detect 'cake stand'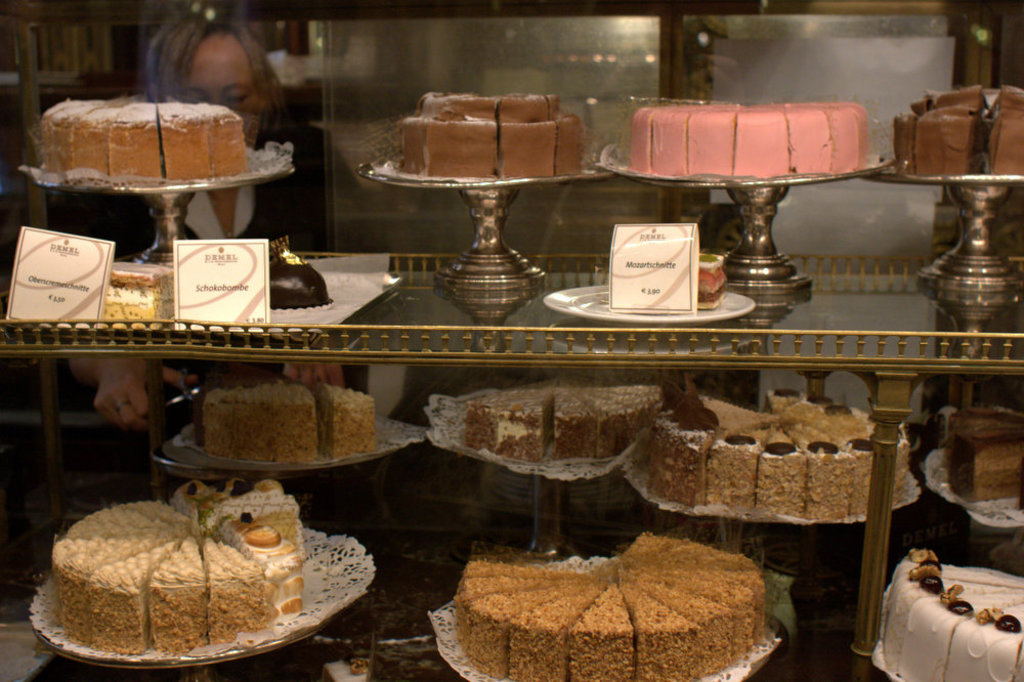
<bbox>606, 158, 888, 300</bbox>
